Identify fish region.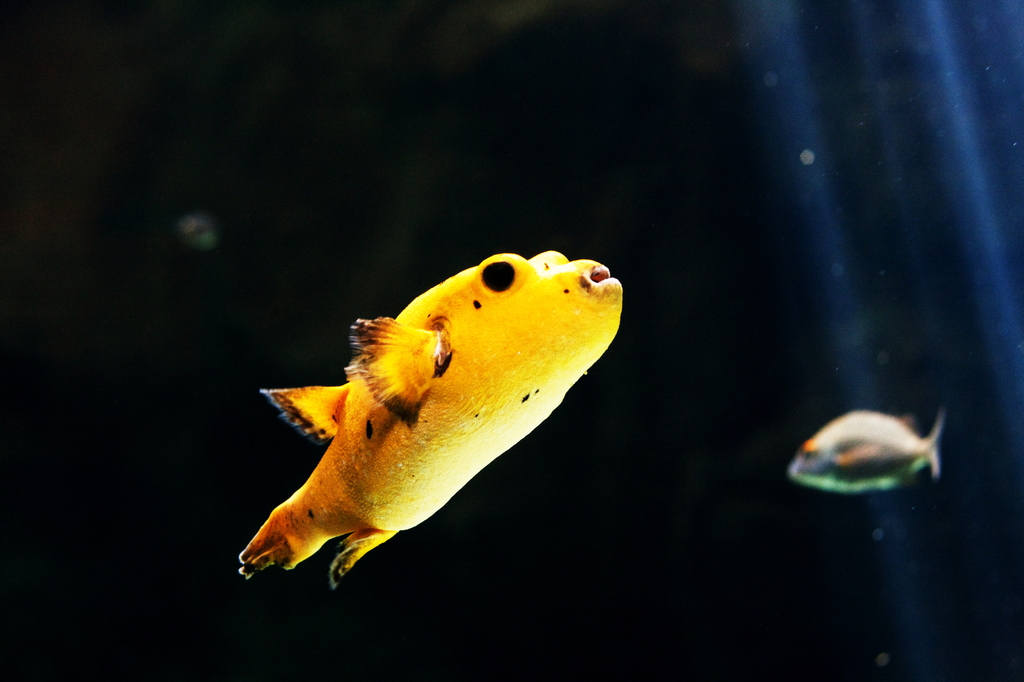
Region: 223:249:629:597.
